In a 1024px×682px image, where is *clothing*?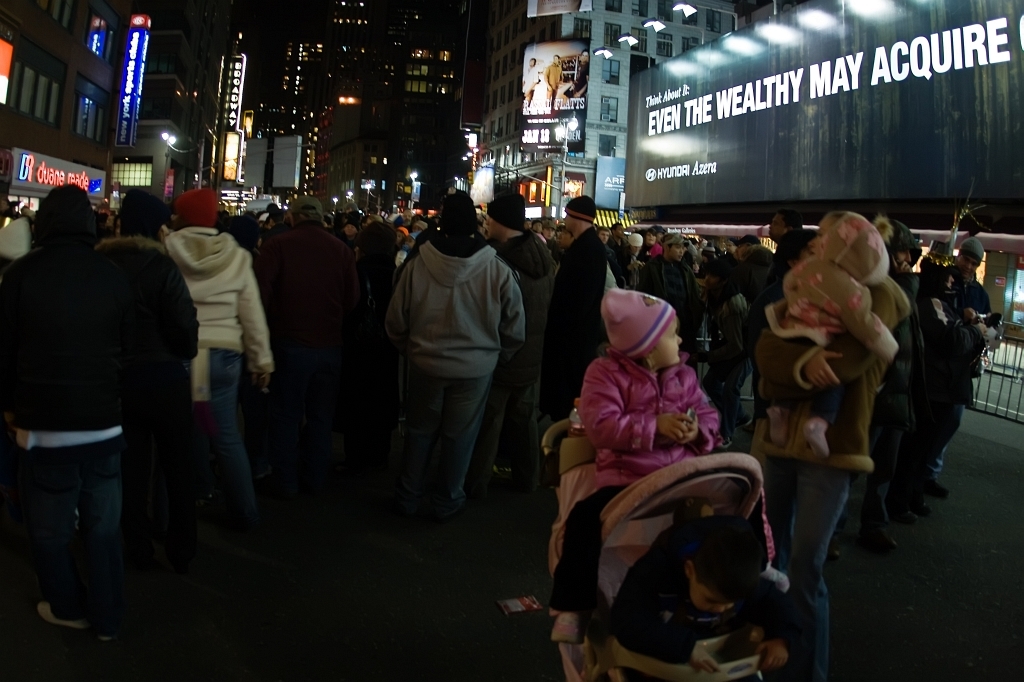
(left=0, top=249, right=137, bottom=619).
